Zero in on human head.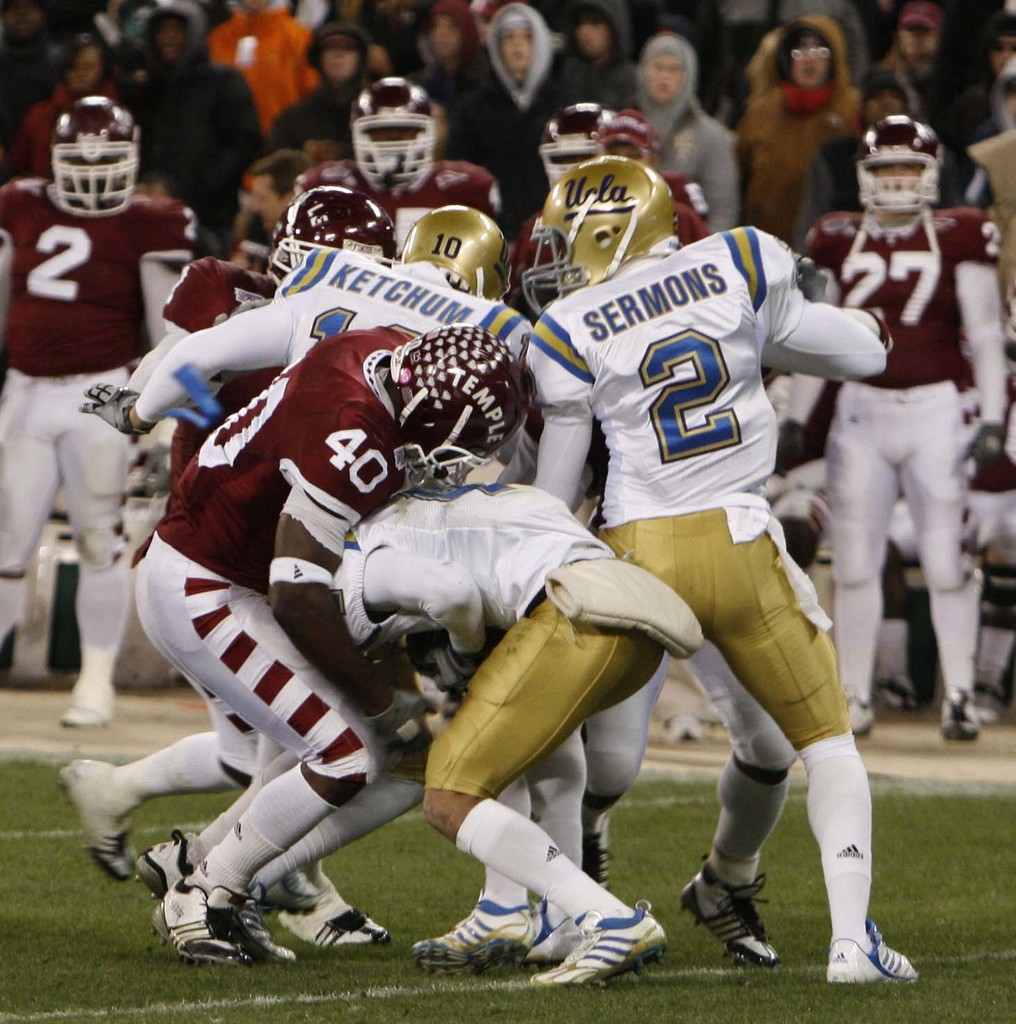
Zeroed in: box(63, 25, 105, 92).
